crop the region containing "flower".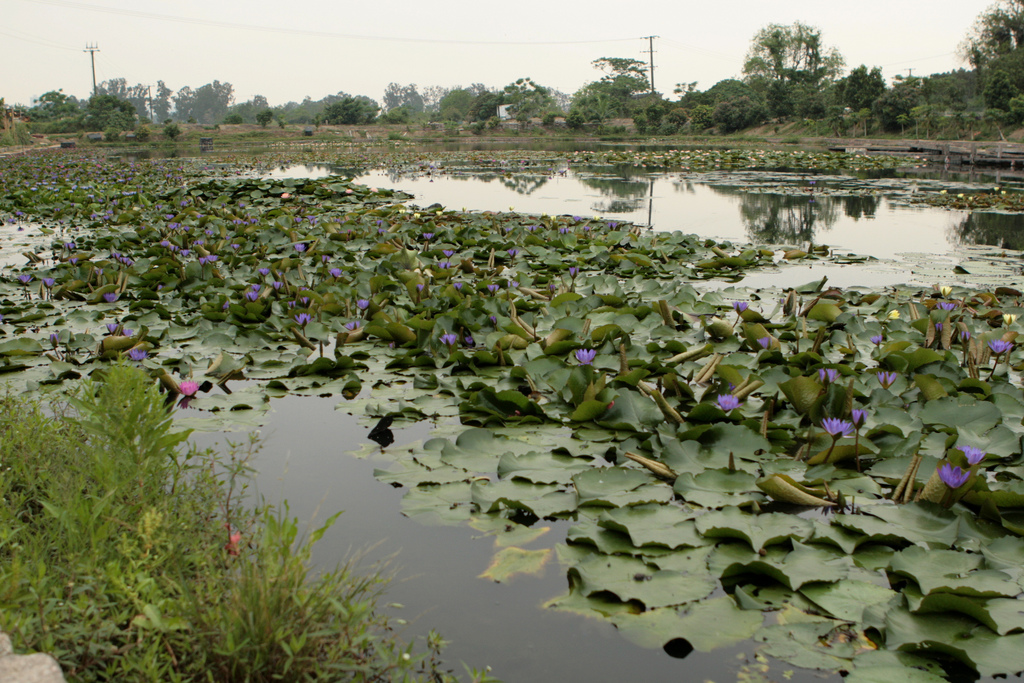
Crop region: {"left": 259, "top": 269, "right": 269, "bottom": 276}.
